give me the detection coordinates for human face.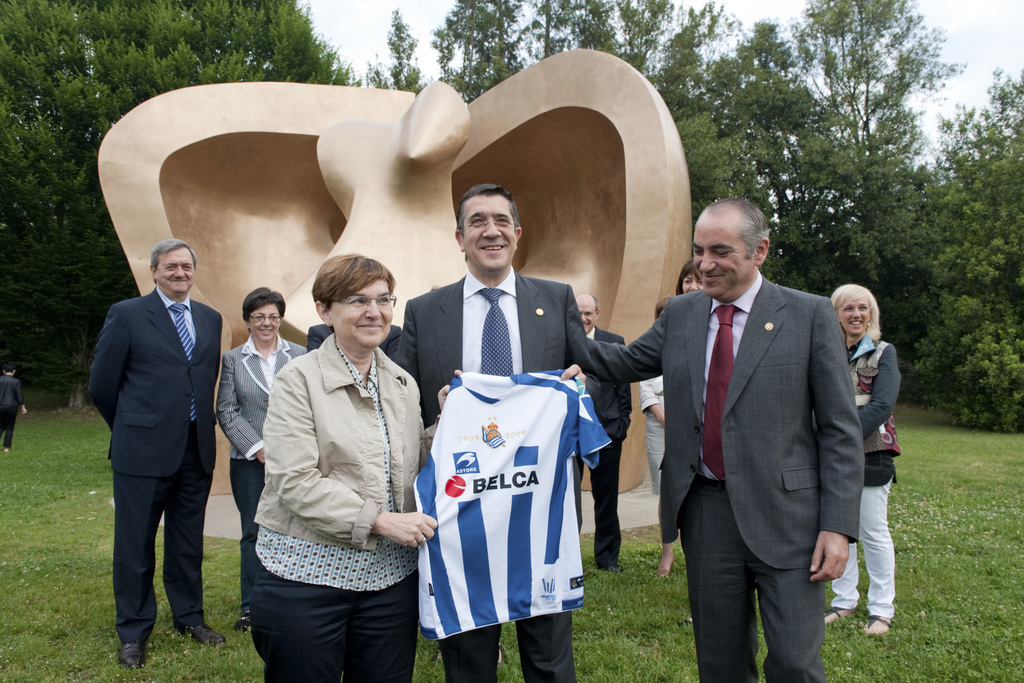
(843,299,870,335).
